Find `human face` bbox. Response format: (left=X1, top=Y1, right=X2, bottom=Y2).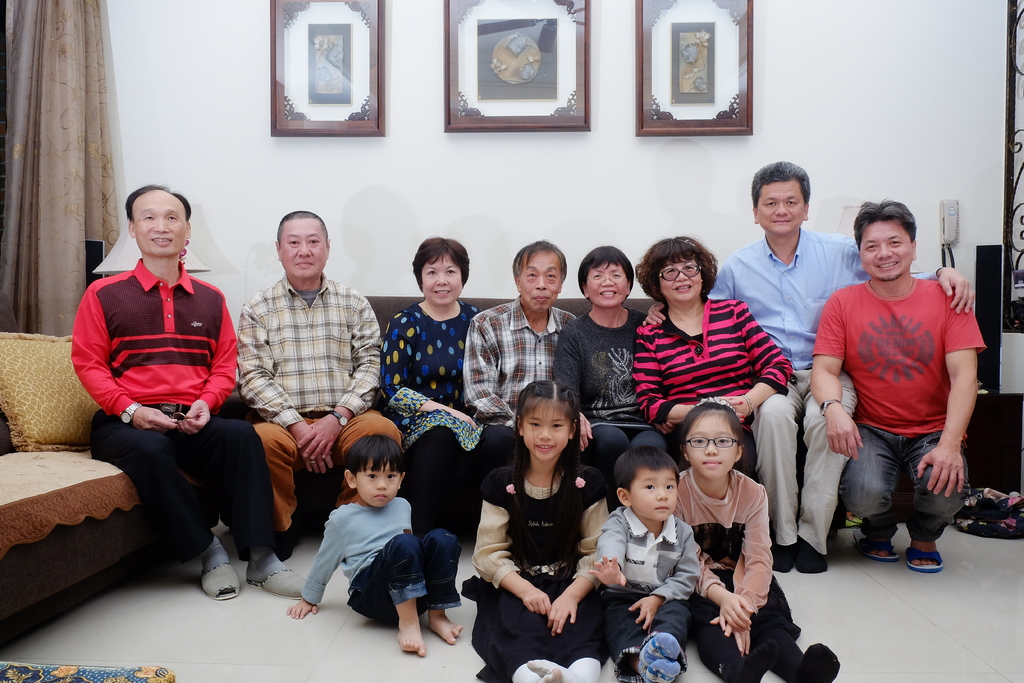
(left=282, top=218, right=330, bottom=279).
